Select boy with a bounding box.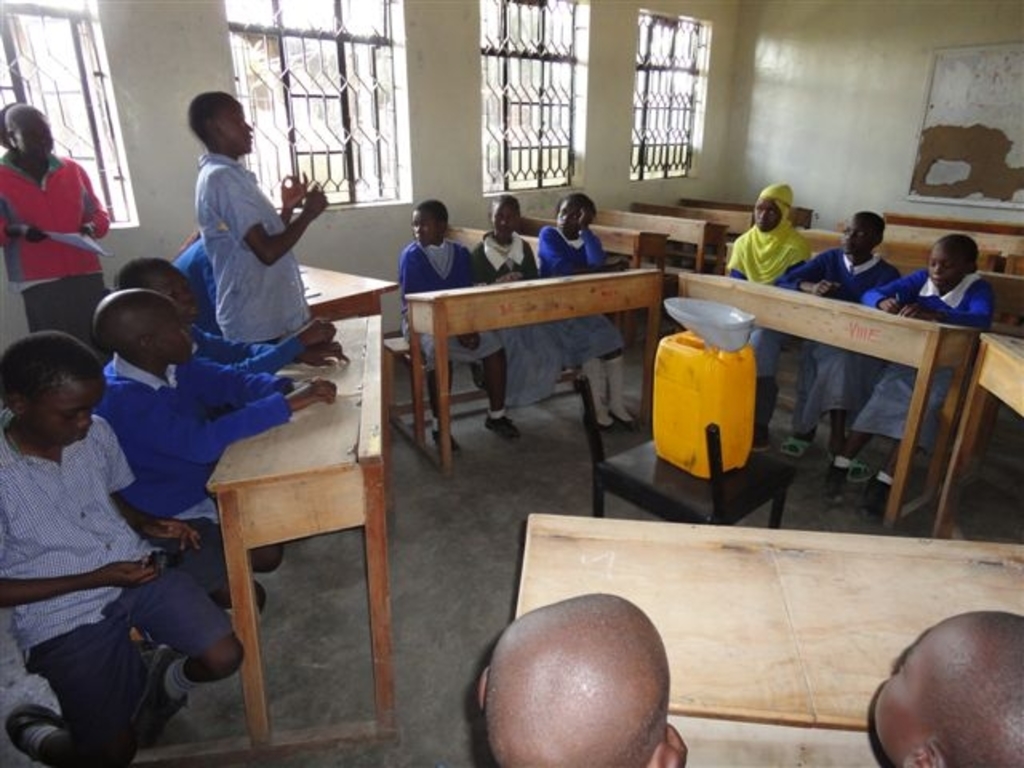
{"x1": 398, "y1": 200, "x2": 530, "y2": 466}.
